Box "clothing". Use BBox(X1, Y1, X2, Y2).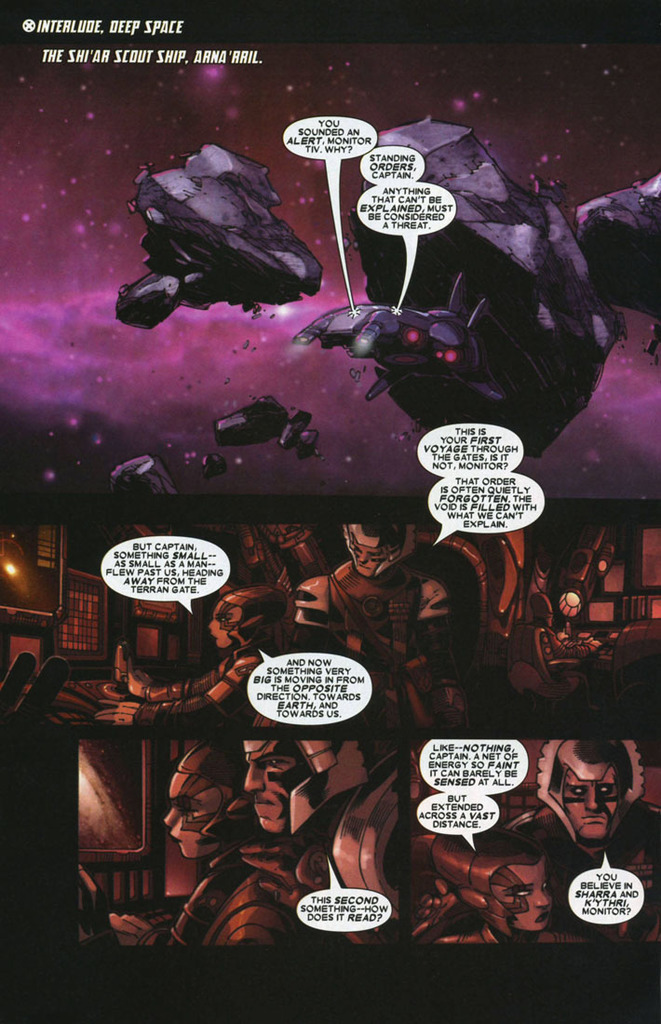
BBox(513, 615, 589, 719).
